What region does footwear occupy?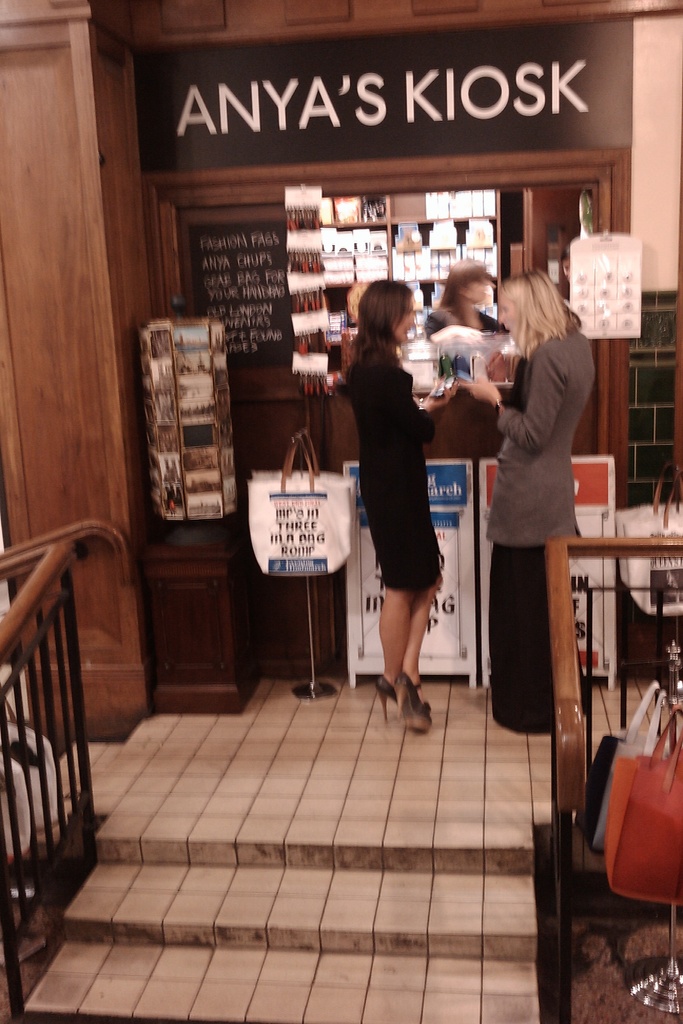
(left=384, top=666, right=448, bottom=735).
